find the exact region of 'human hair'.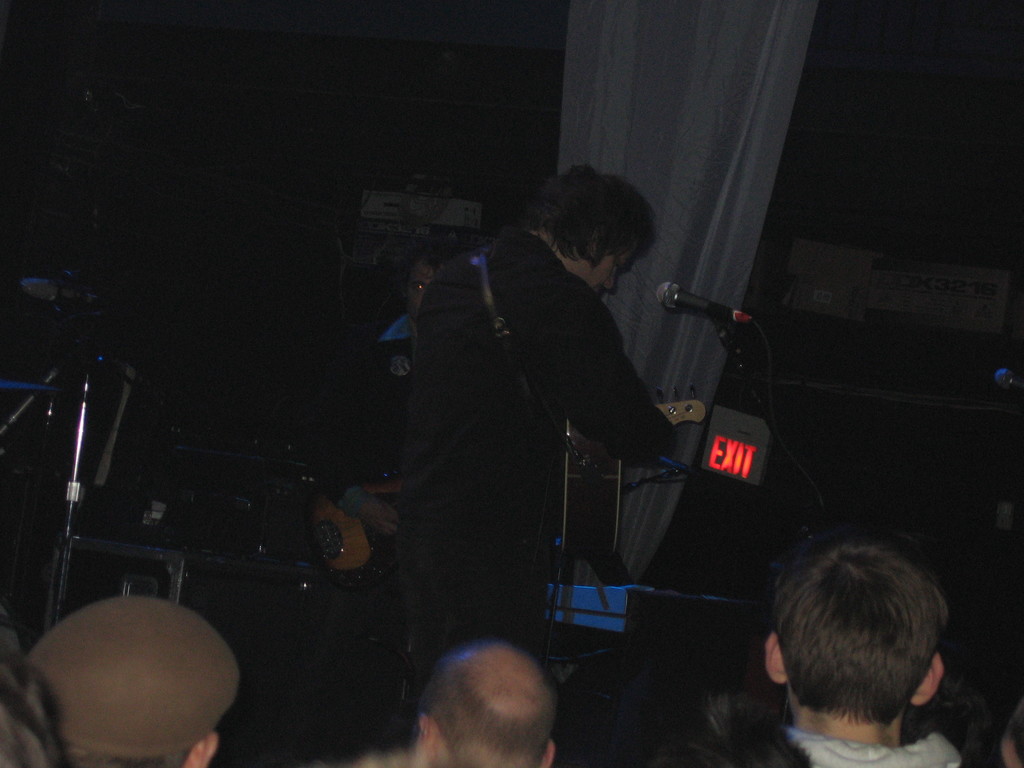
Exact region: 0,634,68,767.
